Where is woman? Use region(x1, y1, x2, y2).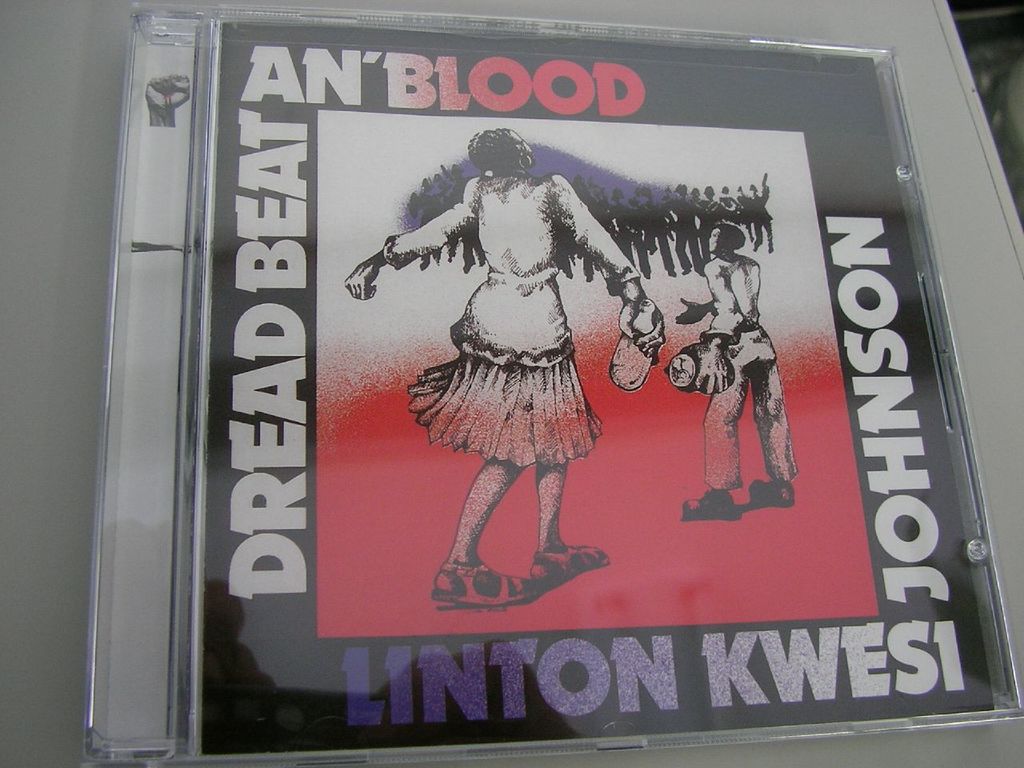
region(368, 110, 667, 580).
